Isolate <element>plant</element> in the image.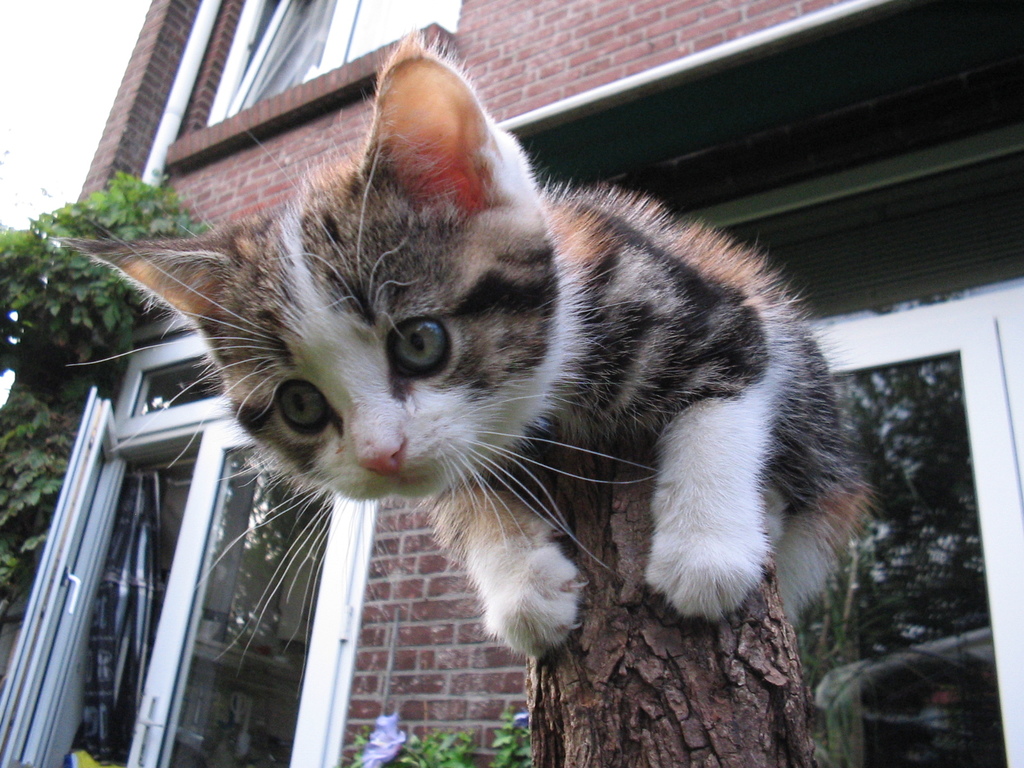
Isolated region: (left=323, top=707, right=568, bottom=767).
